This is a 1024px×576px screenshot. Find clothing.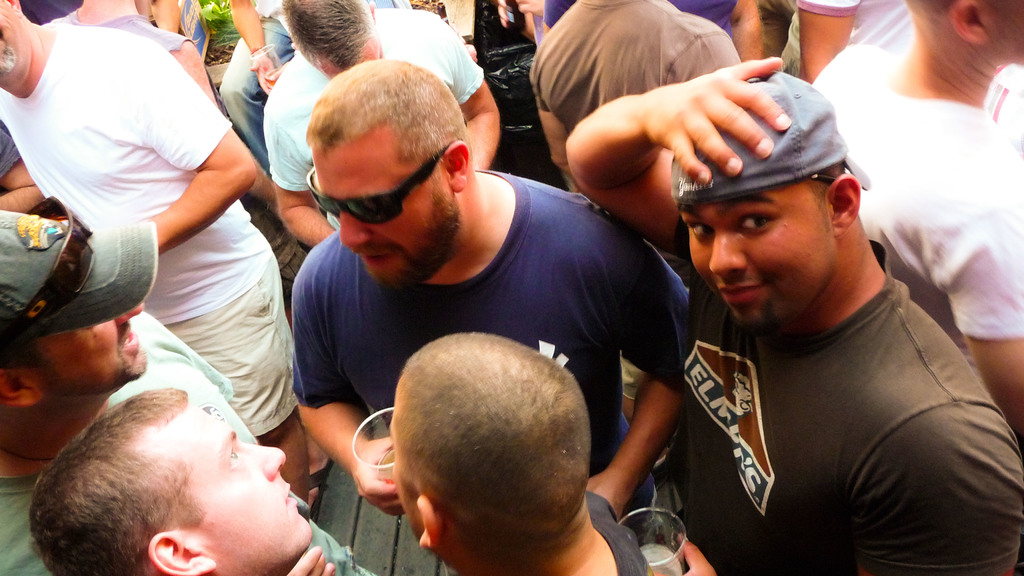
Bounding box: {"left": 1, "top": 120, "right": 23, "bottom": 184}.
